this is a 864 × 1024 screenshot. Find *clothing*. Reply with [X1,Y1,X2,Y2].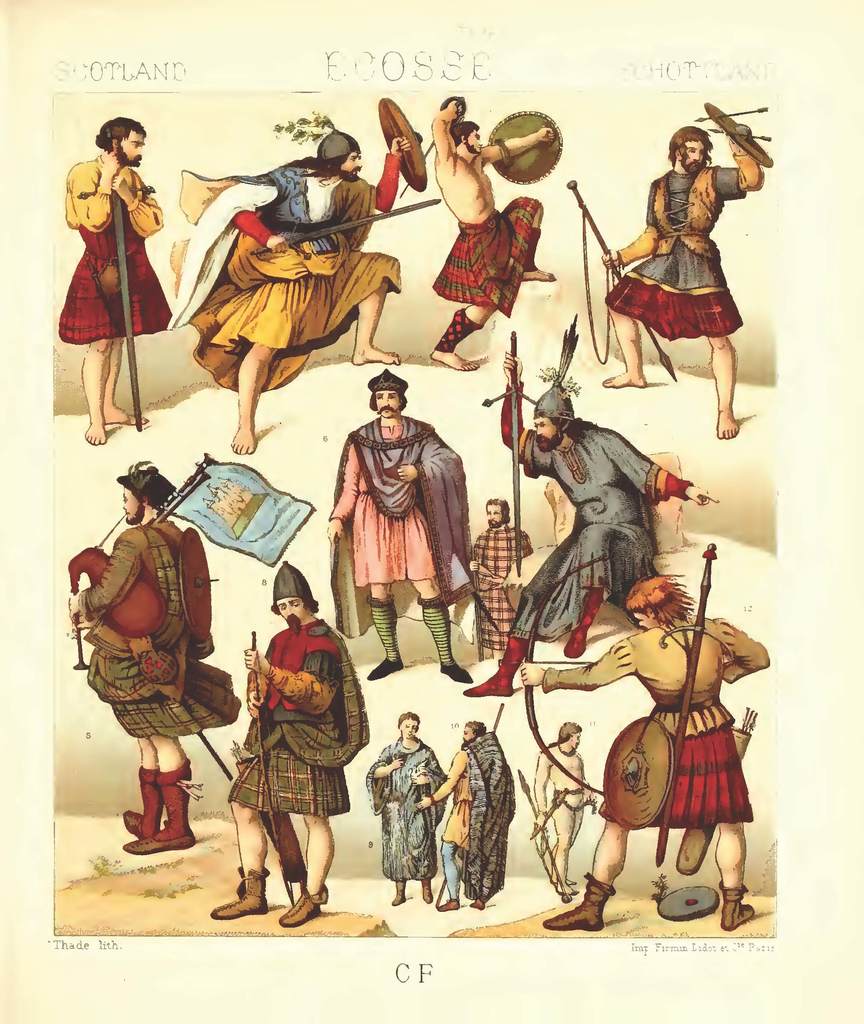
[430,732,516,897].
